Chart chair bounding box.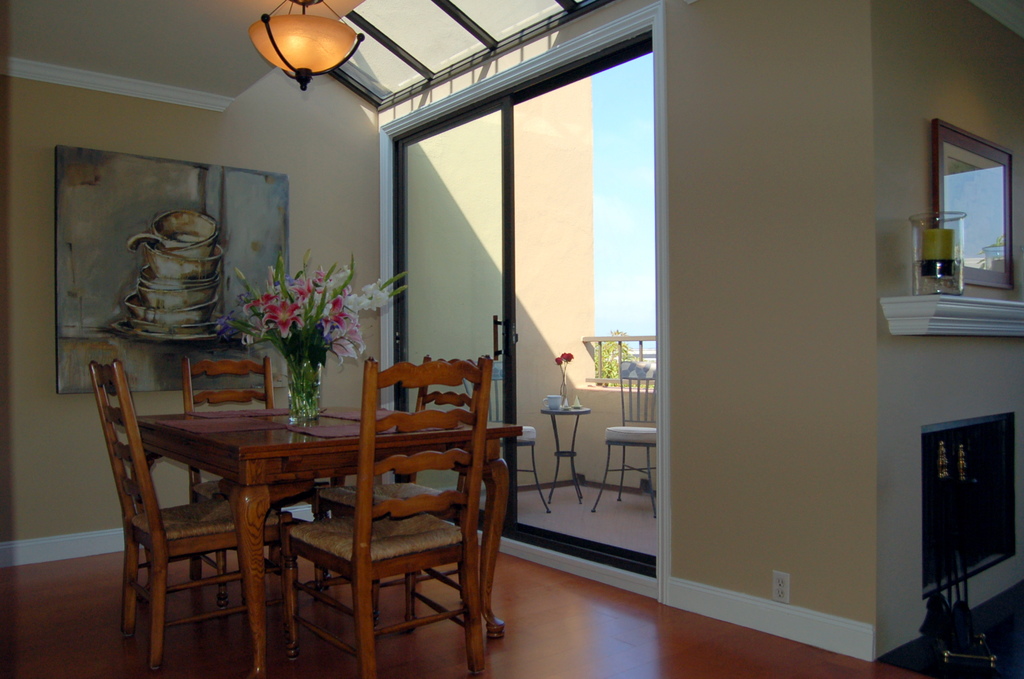
Charted: (x1=590, y1=356, x2=657, y2=515).
